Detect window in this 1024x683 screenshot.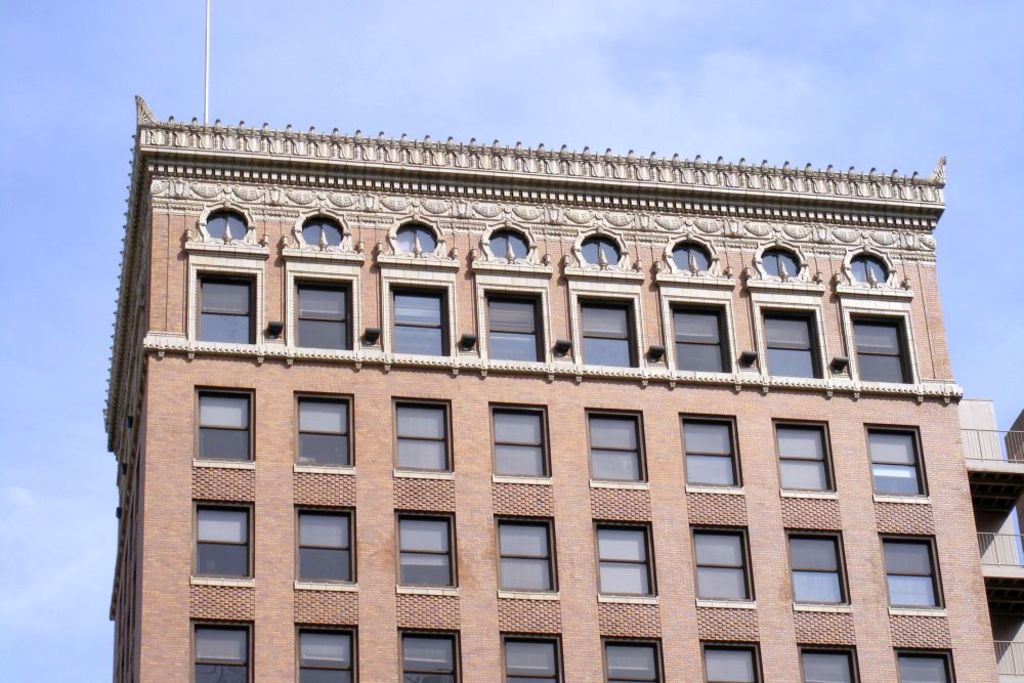
Detection: (left=681, top=412, right=743, bottom=484).
